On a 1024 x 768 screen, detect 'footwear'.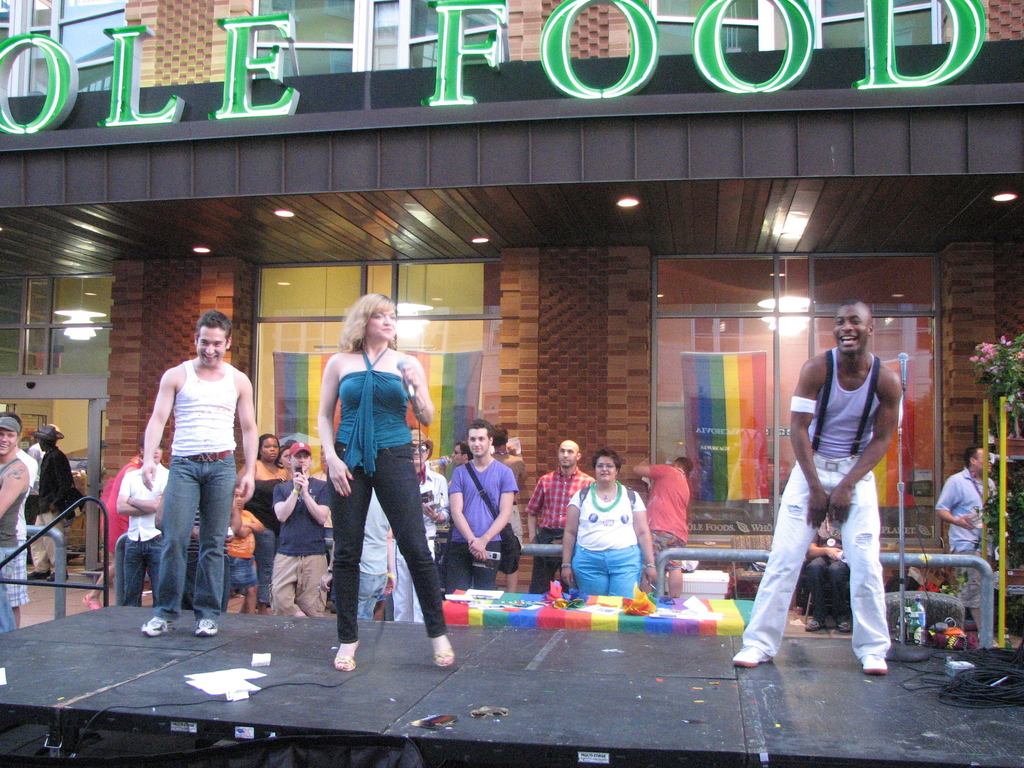
Rect(732, 639, 771, 666).
